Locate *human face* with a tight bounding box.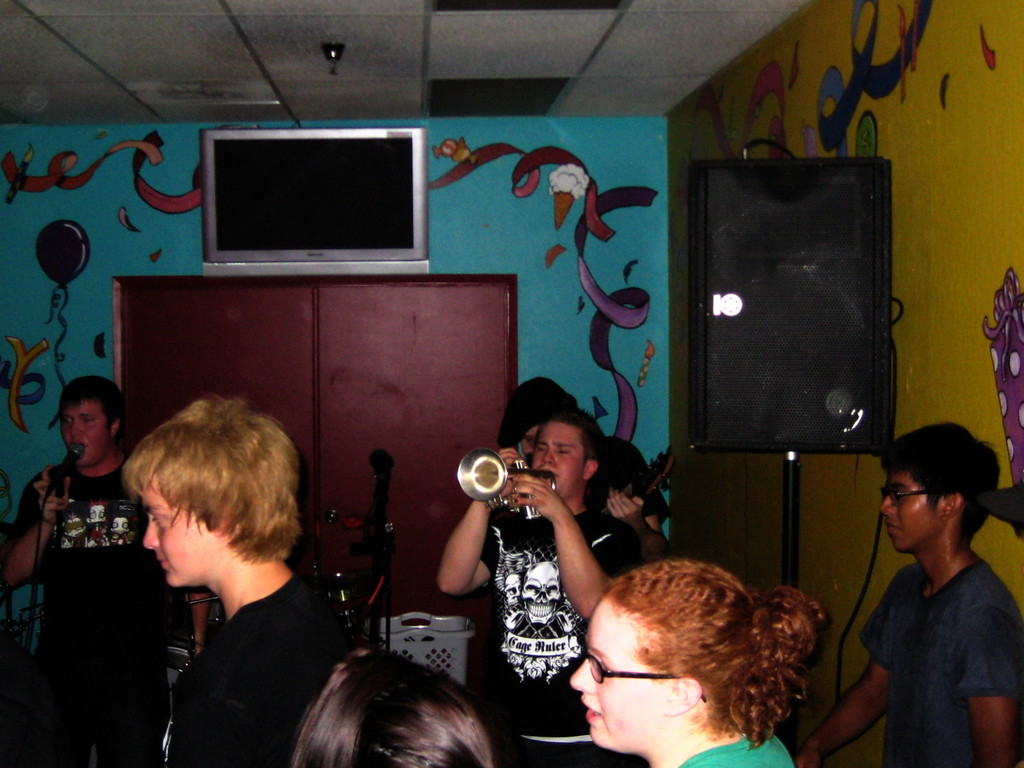
(x1=570, y1=601, x2=673, y2=744).
